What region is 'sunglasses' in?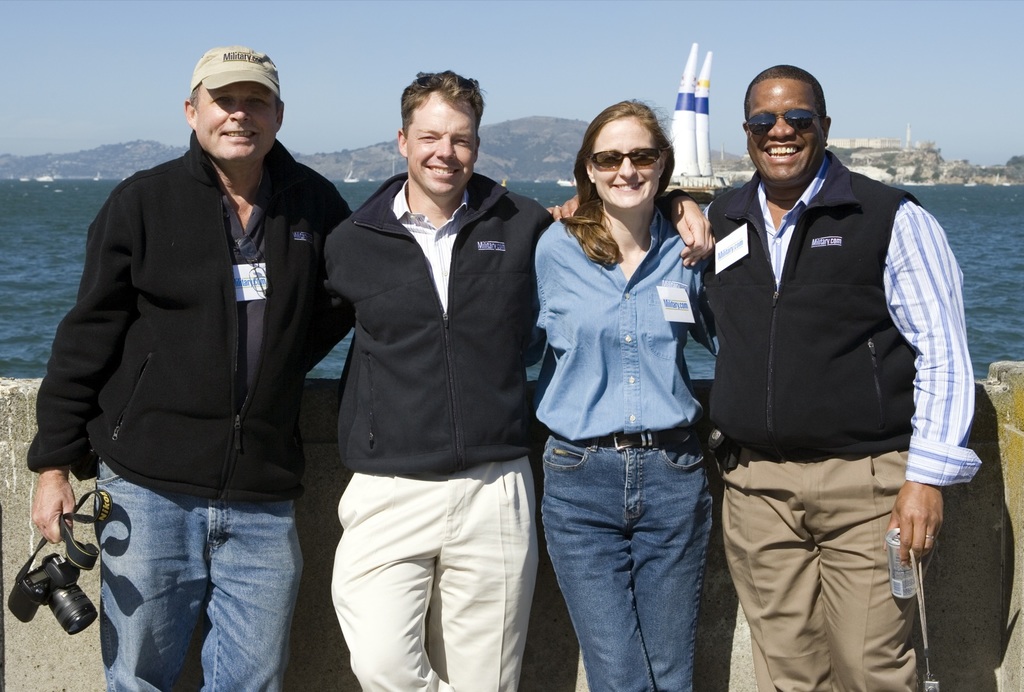
rect(588, 138, 664, 178).
